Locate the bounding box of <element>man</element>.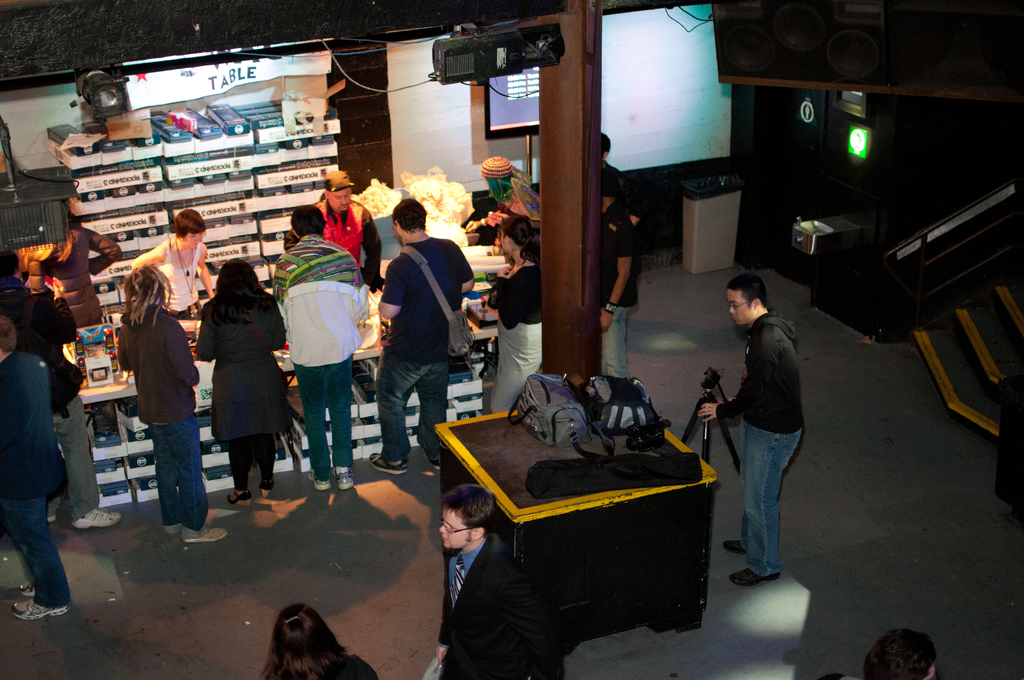
Bounding box: box=[722, 278, 829, 595].
